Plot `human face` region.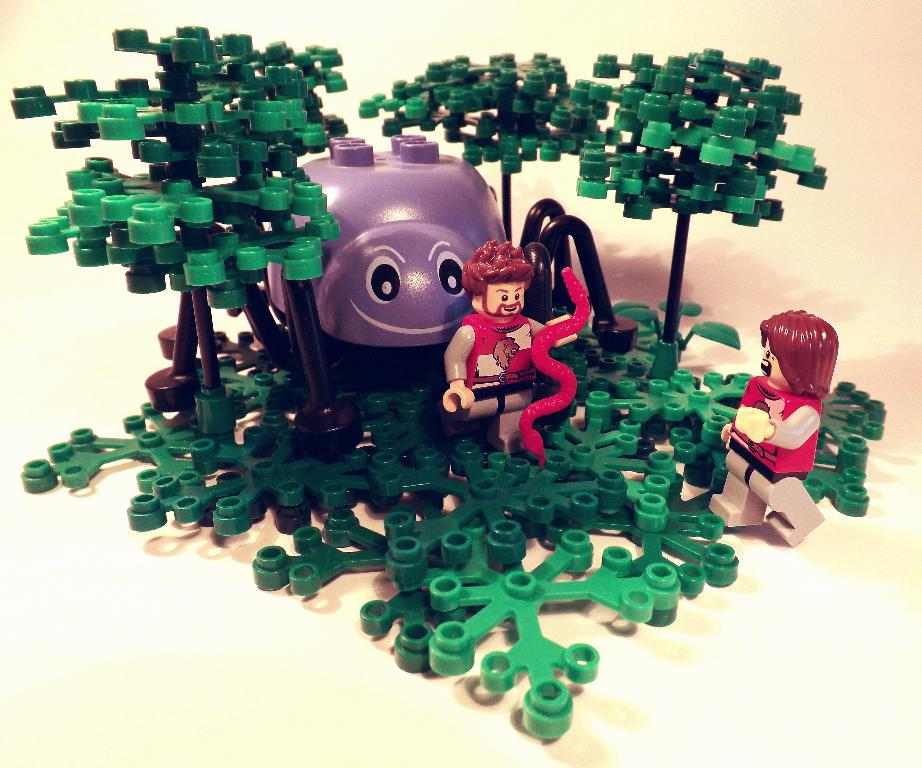
Plotted at bbox=[483, 280, 525, 317].
